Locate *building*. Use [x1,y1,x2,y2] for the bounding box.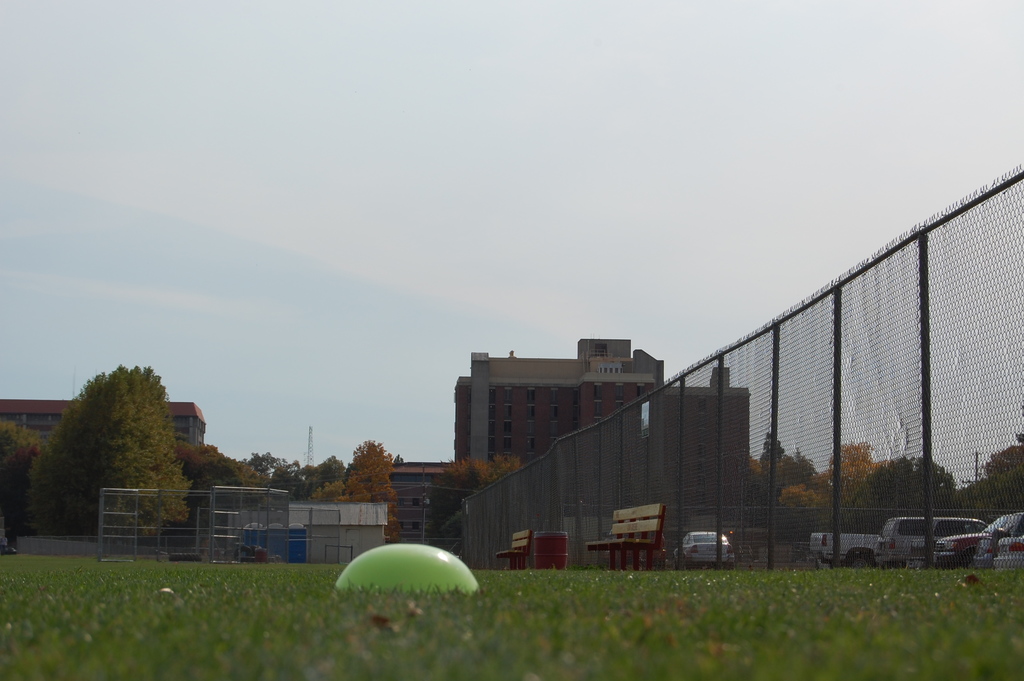
[453,372,750,507].
